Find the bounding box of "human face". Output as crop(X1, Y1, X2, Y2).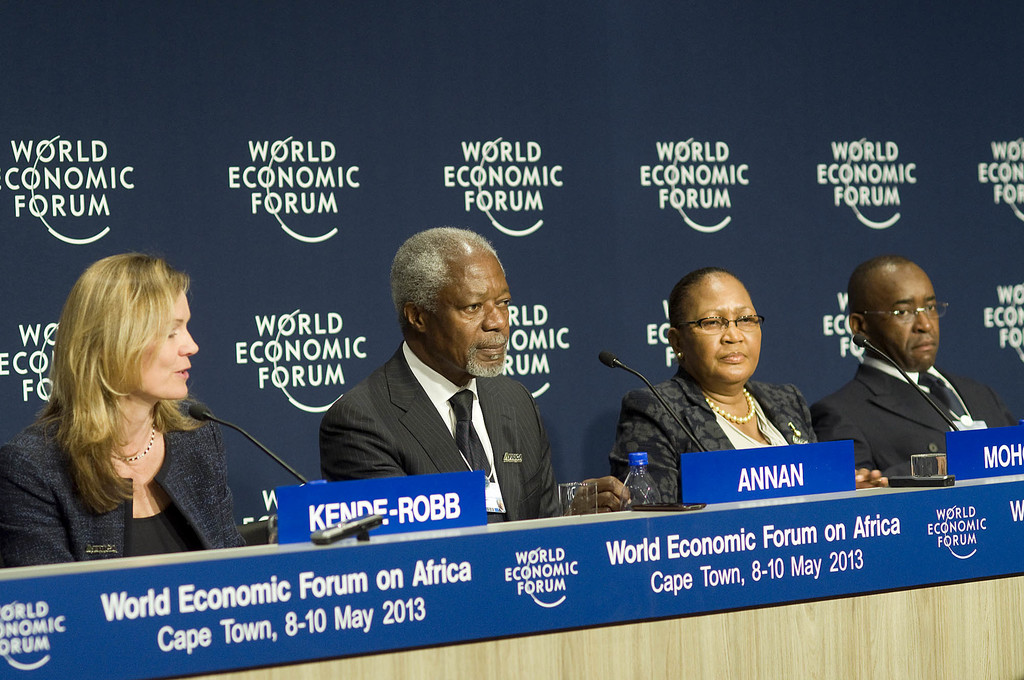
crop(136, 283, 196, 401).
